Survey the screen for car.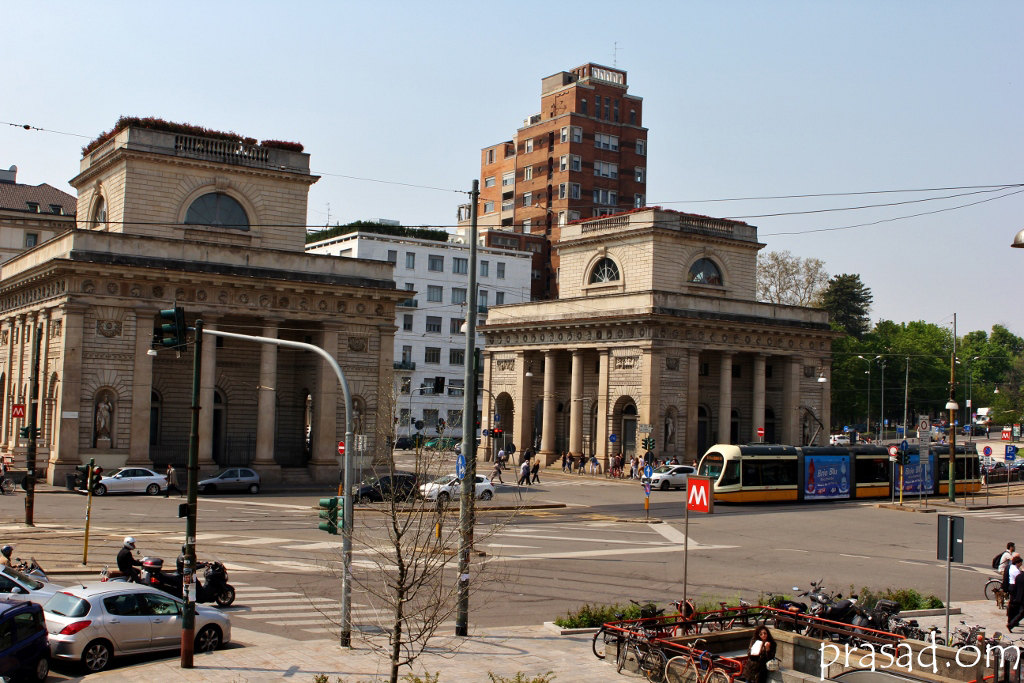
Survey found: (422,435,457,449).
